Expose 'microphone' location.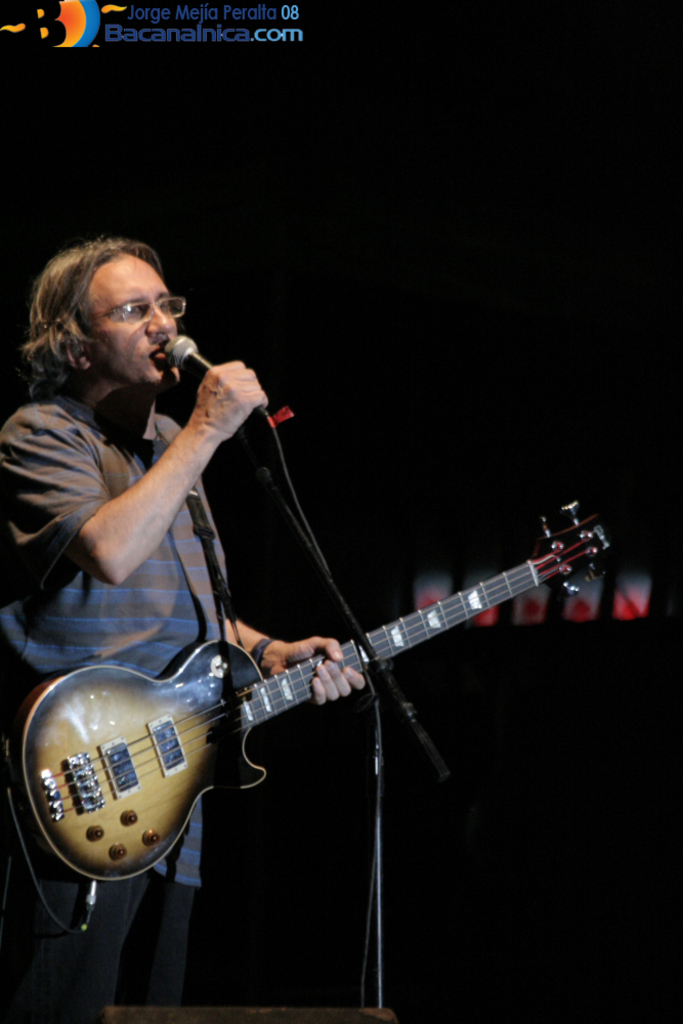
Exposed at x1=140 y1=336 x2=283 y2=445.
